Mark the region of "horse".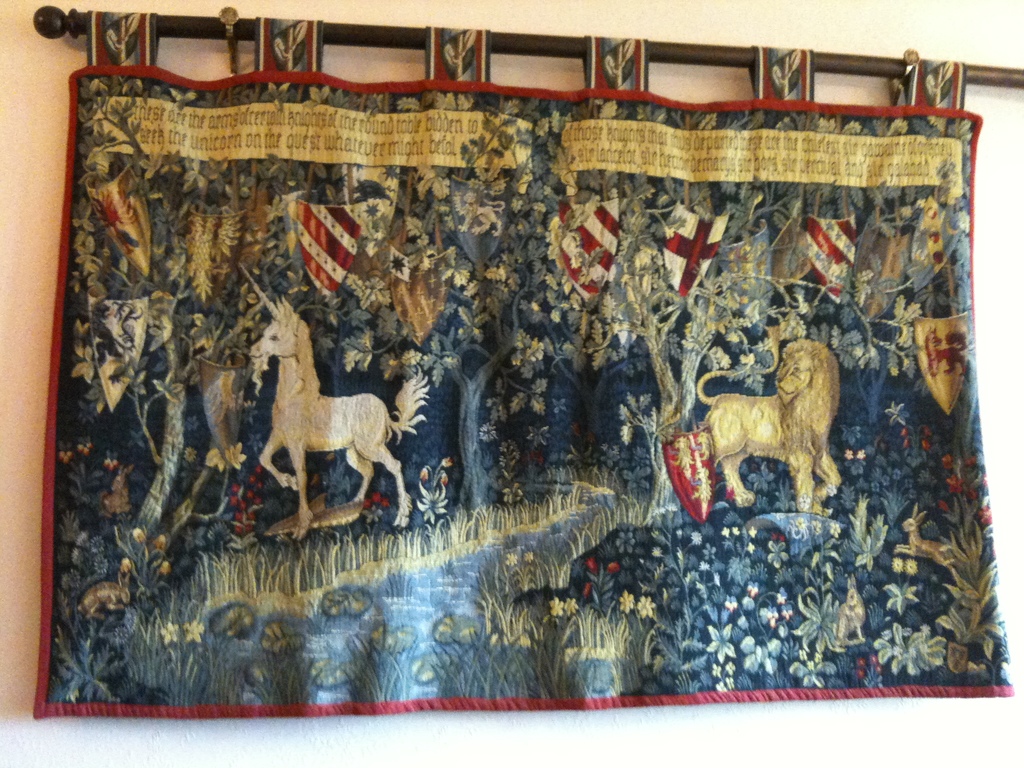
Region: {"x1": 244, "y1": 294, "x2": 432, "y2": 528}.
